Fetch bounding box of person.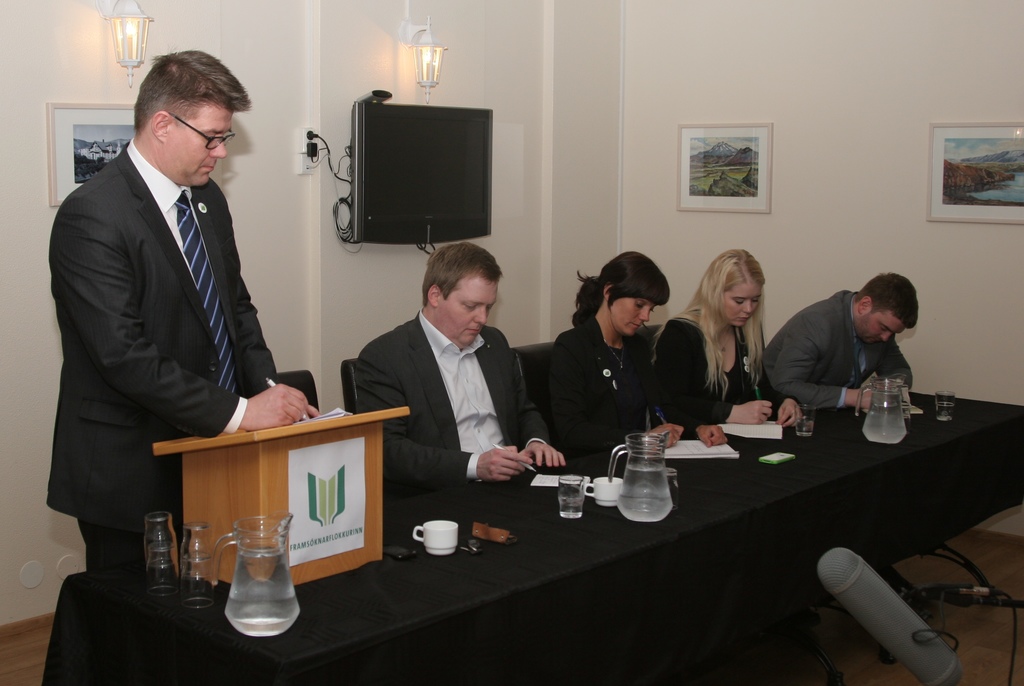
Bbox: crop(545, 251, 728, 453).
